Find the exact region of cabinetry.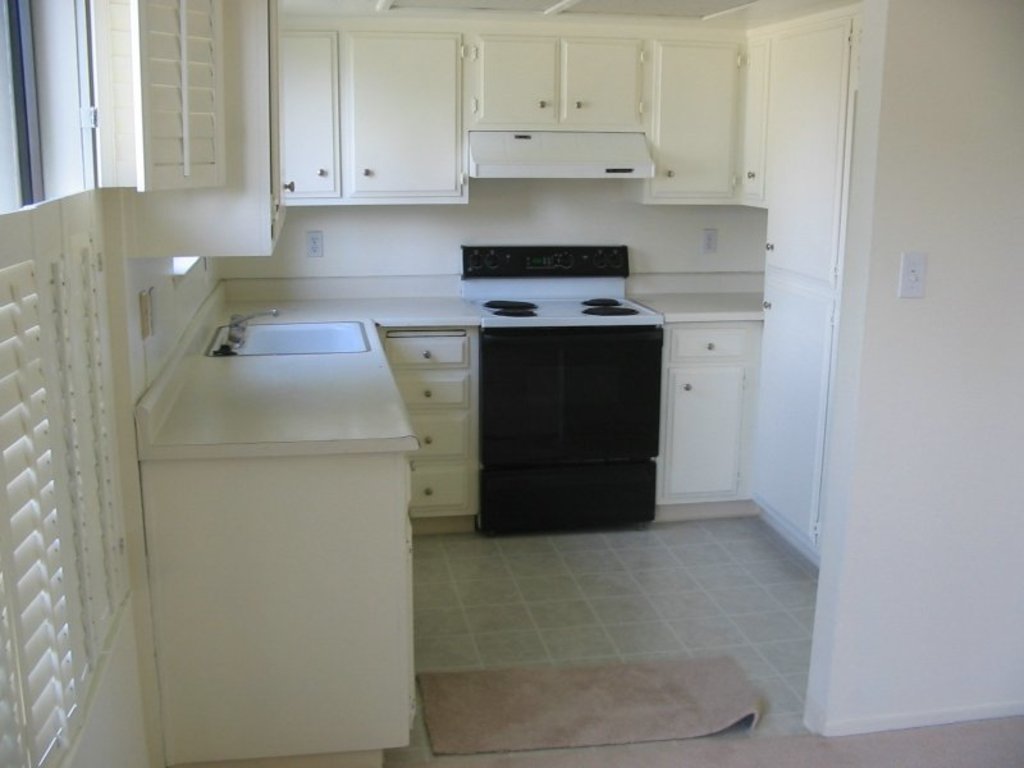
Exact region: 662:330:755:500.
